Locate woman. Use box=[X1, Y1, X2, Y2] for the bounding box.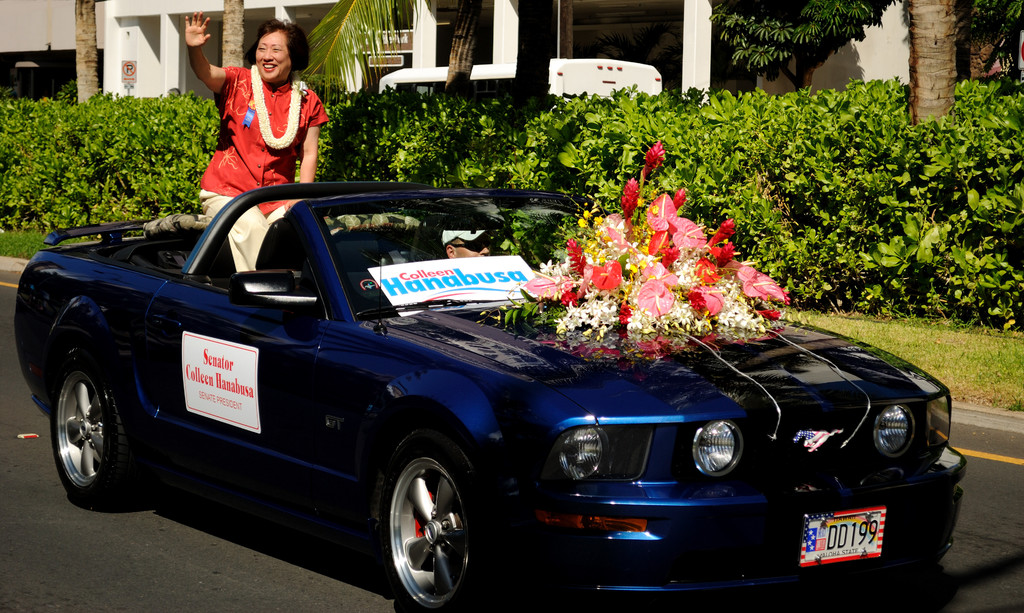
box=[188, 30, 318, 195].
